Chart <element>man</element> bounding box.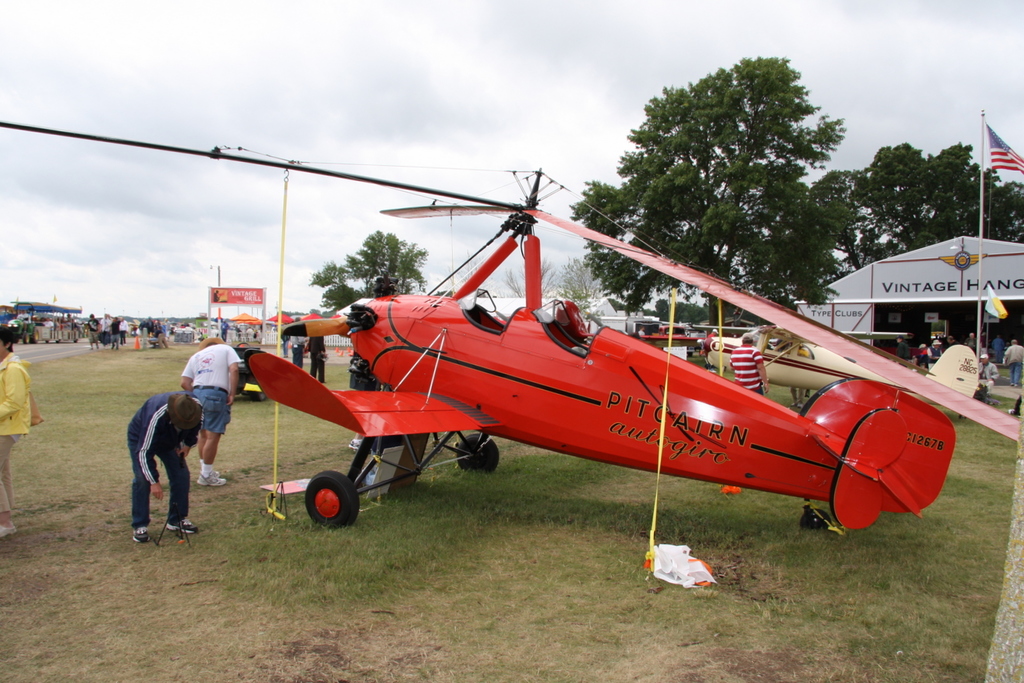
Charted: (left=895, top=335, right=911, bottom=367).
